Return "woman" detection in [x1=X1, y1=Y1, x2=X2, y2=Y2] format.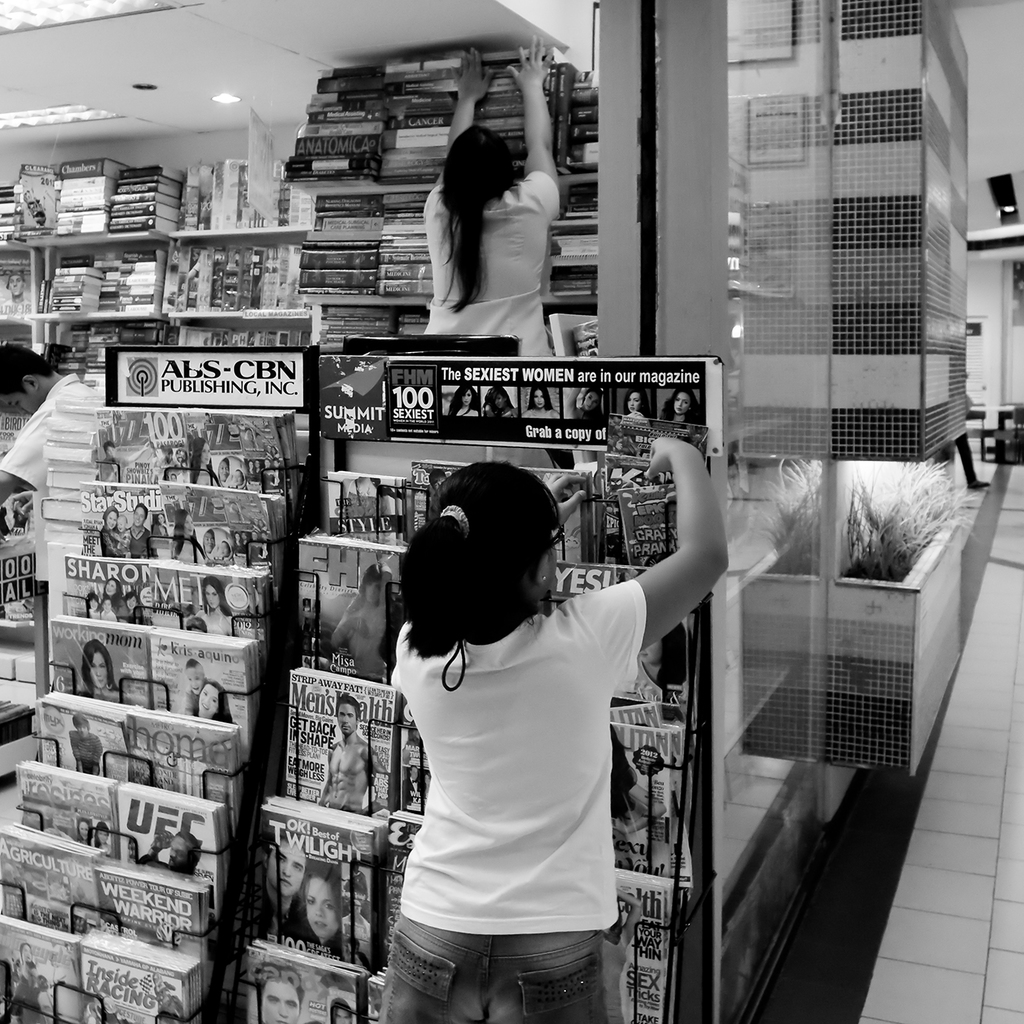
[x1=193, y1=437, x2=225, y2=486].
